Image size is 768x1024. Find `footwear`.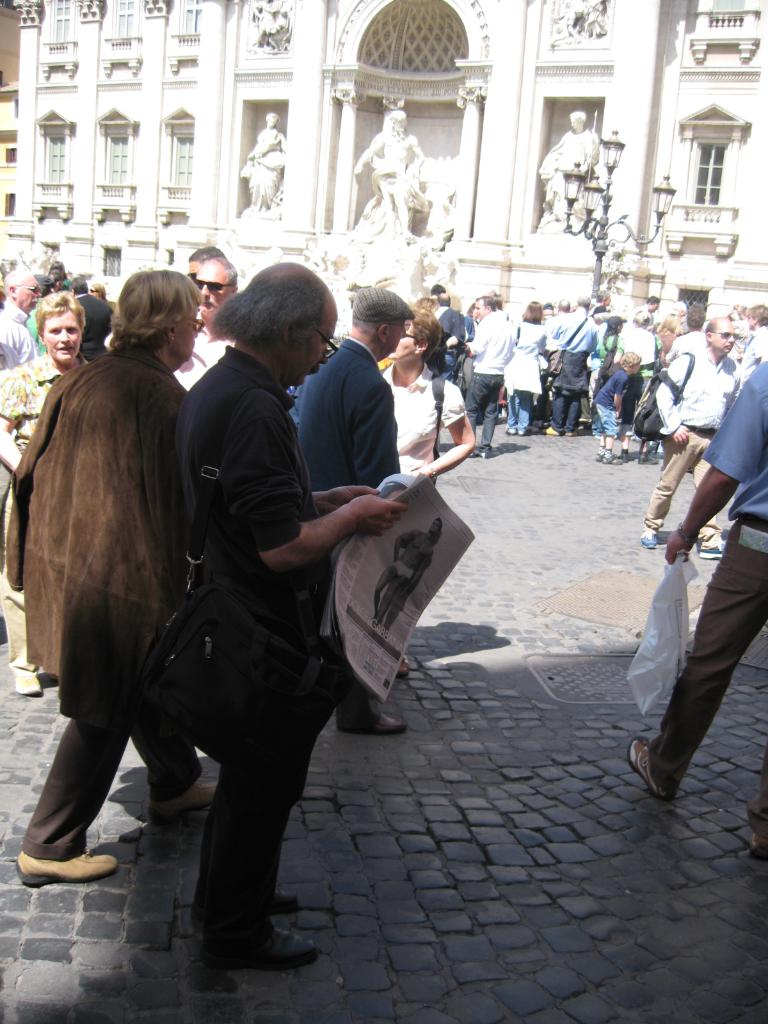
600/454/618/464.
